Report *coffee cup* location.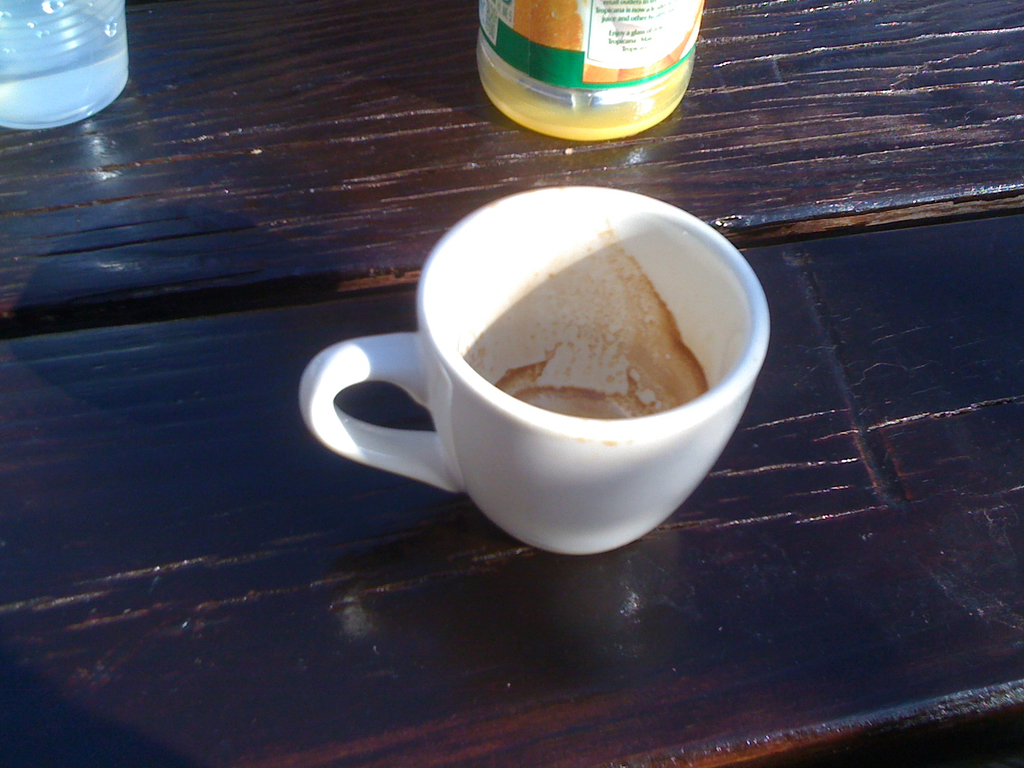
Report: detection(298, 182, 772, 555).
